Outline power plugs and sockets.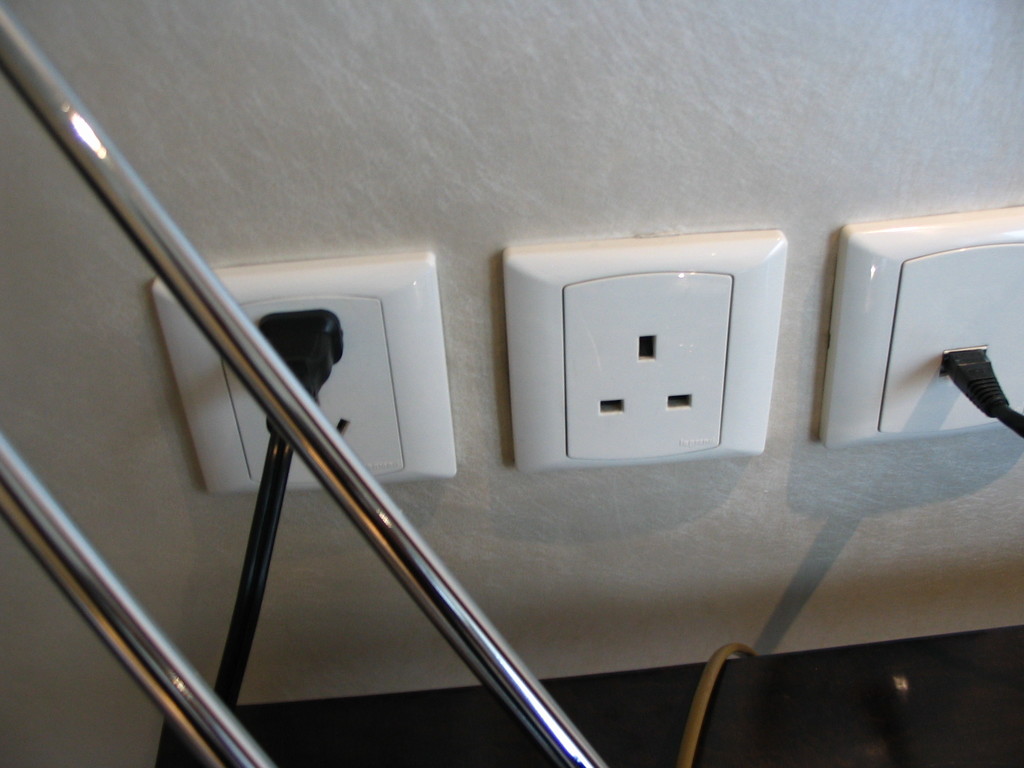
Outline: {"left": 942, "top": 346, "right": 1014, "bottom": 425}.
